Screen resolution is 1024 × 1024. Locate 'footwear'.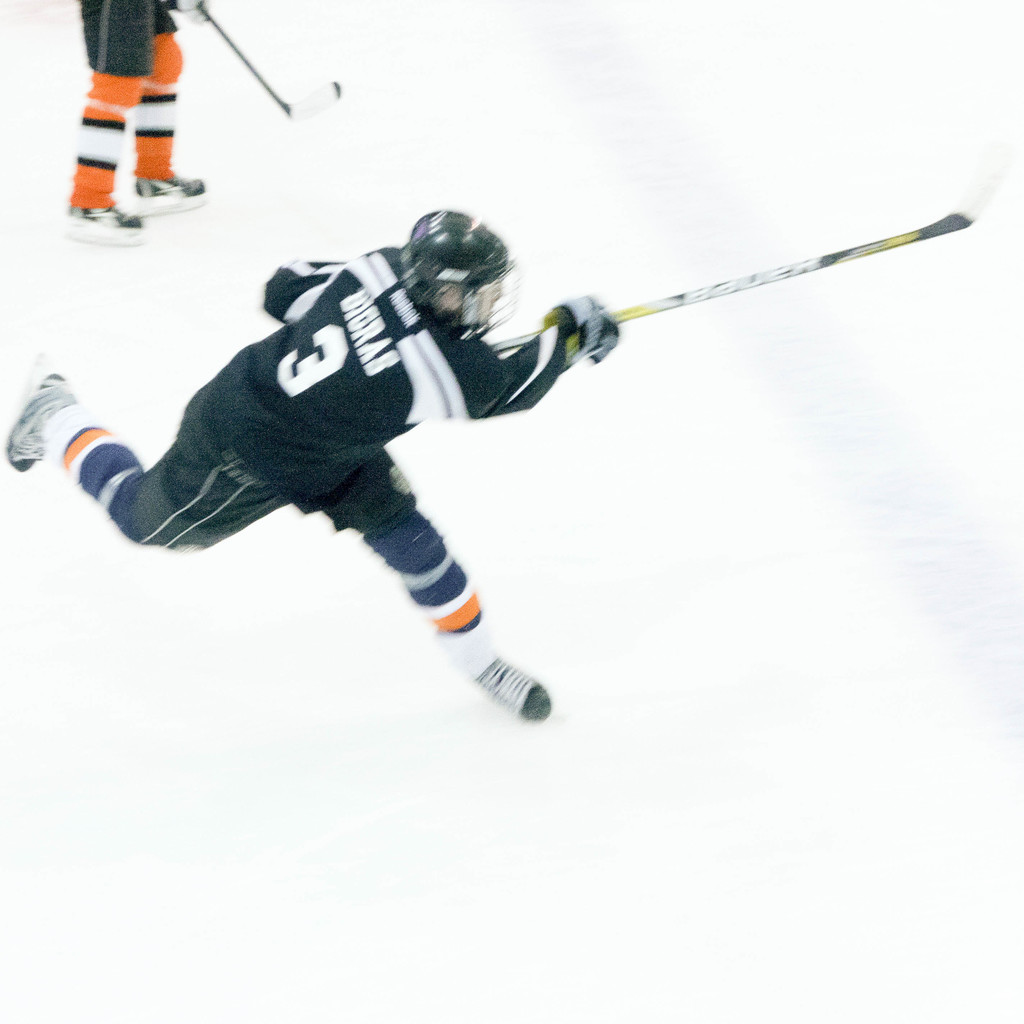
{"left": 3, "top": 373, "right": 75, "bottom": 471}.
